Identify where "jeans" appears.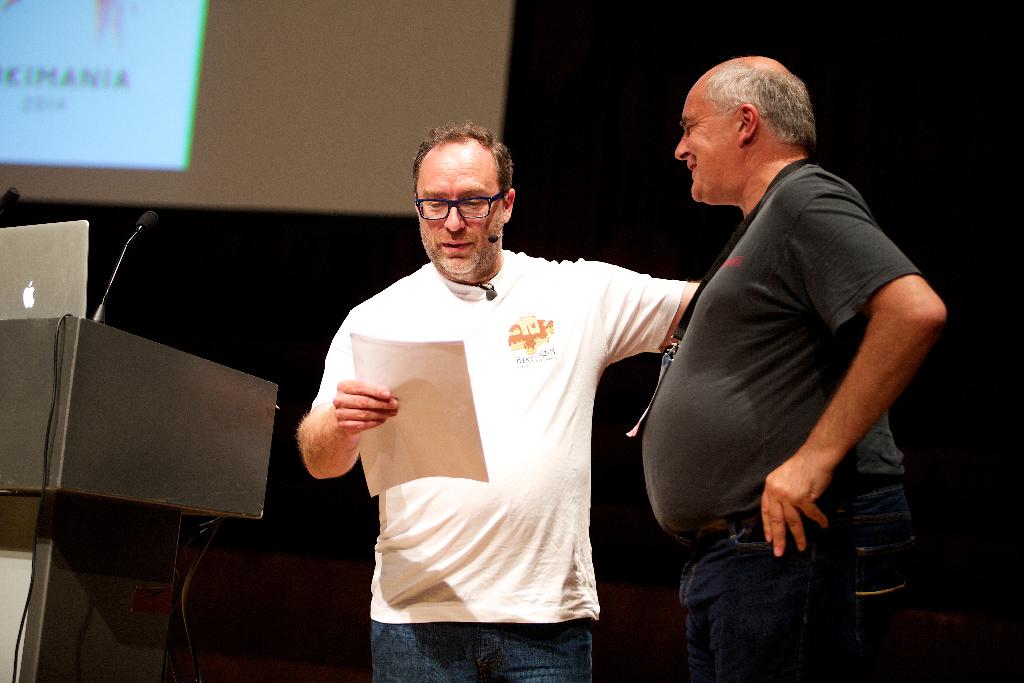
Appears at 368:614:590:682.
